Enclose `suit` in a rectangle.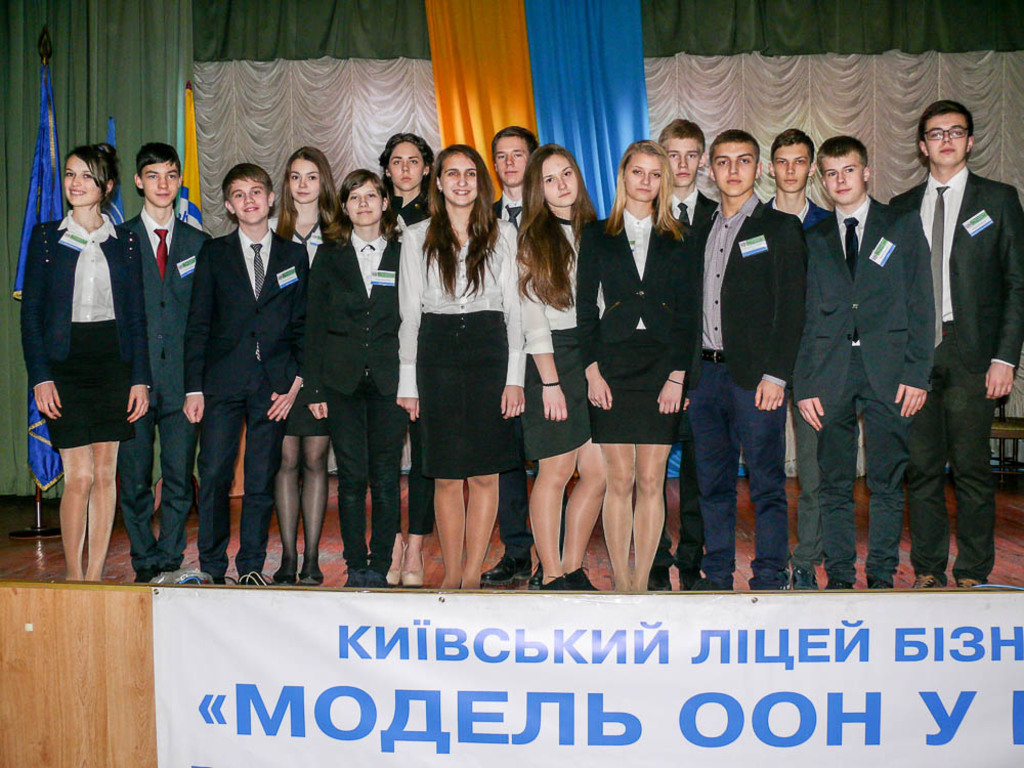
select_region(121, 211, 217, 579).
